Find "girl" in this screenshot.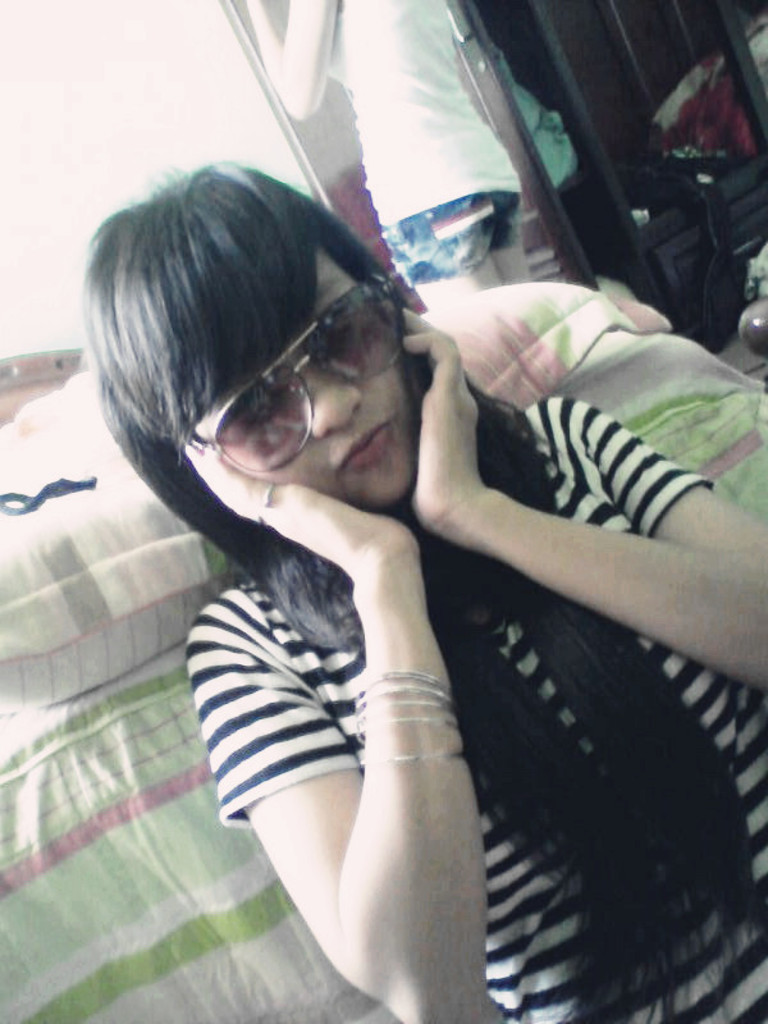
The bounding box for "girl" is {"left": 77, "top": 151, "right": 767, "bottom": 1023}.
